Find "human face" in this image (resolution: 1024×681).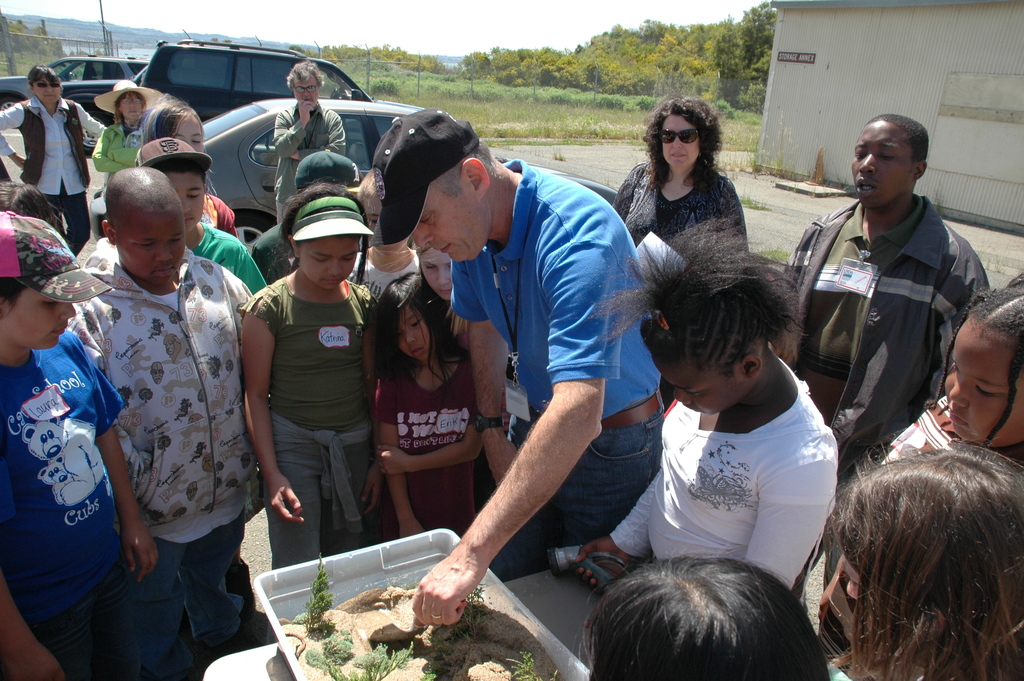
BBox(851, 119, 917, 198).
